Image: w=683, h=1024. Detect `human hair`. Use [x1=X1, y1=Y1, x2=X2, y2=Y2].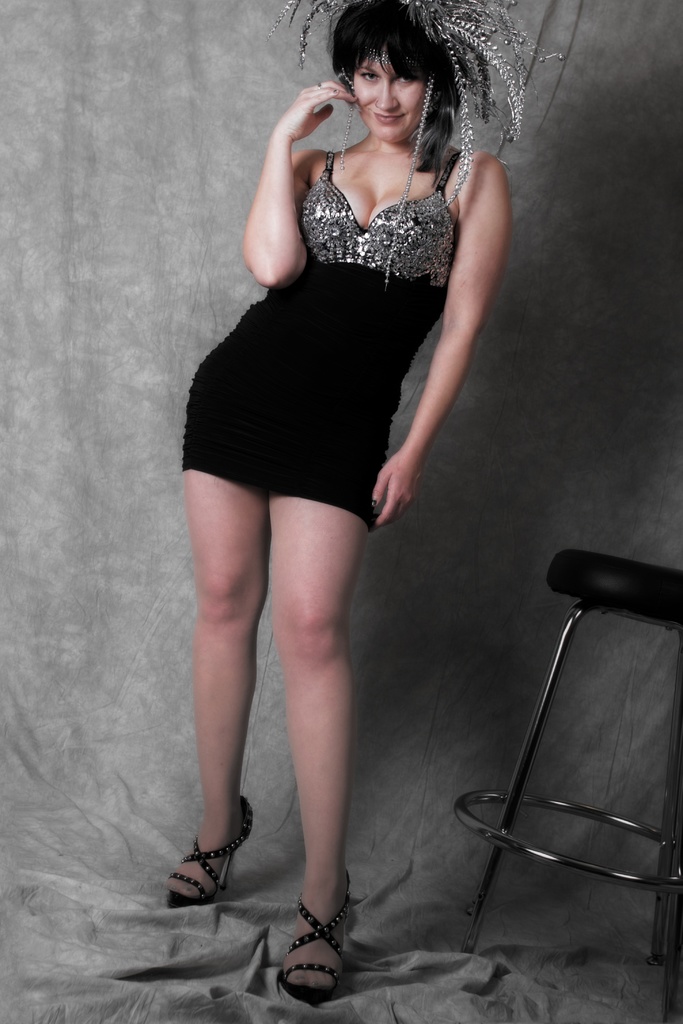
[x1=325, y1=10, x2=496, y2=164].
